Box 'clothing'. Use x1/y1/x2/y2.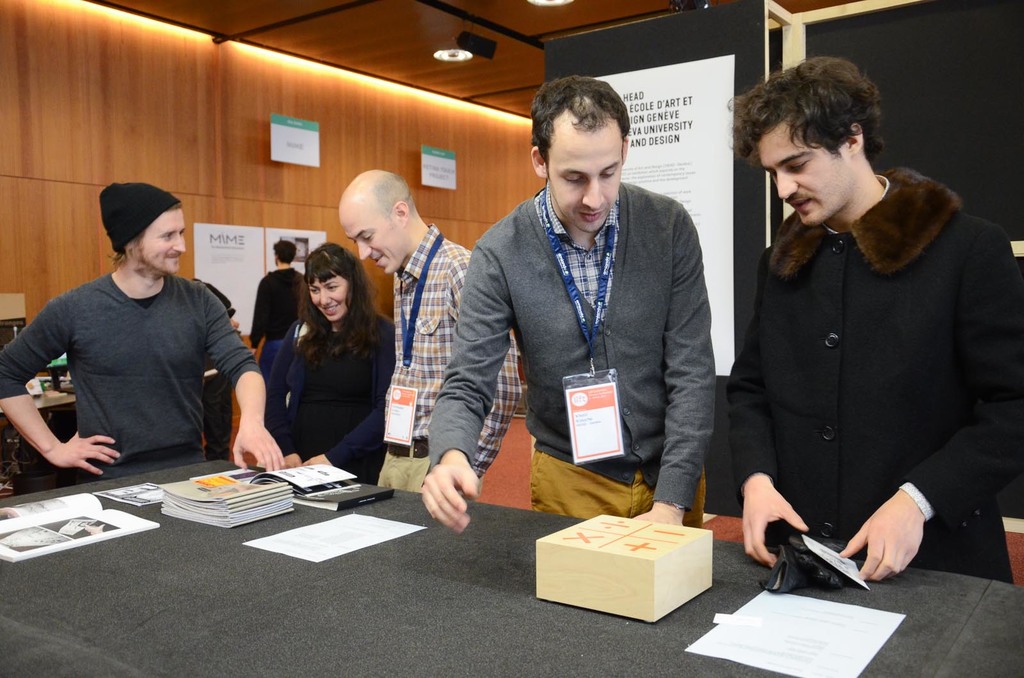
268/307/396/484.
